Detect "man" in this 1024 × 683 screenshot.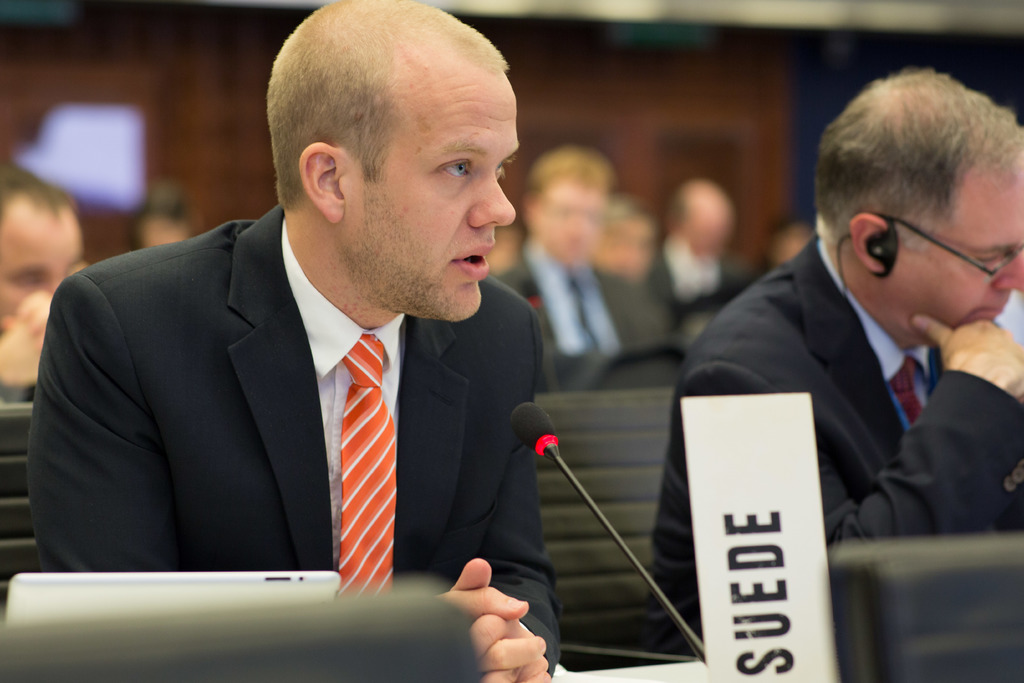
Detection: 127 183 200 250.
